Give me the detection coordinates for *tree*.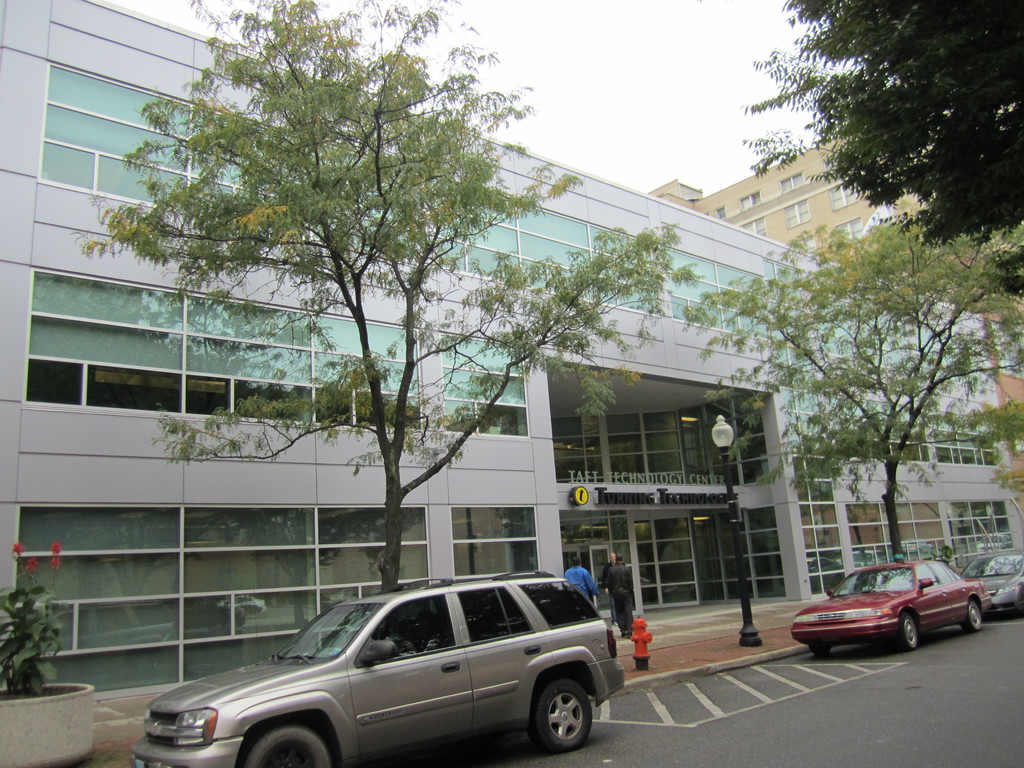
(left=67, top=0, right=684, bottom=595).
